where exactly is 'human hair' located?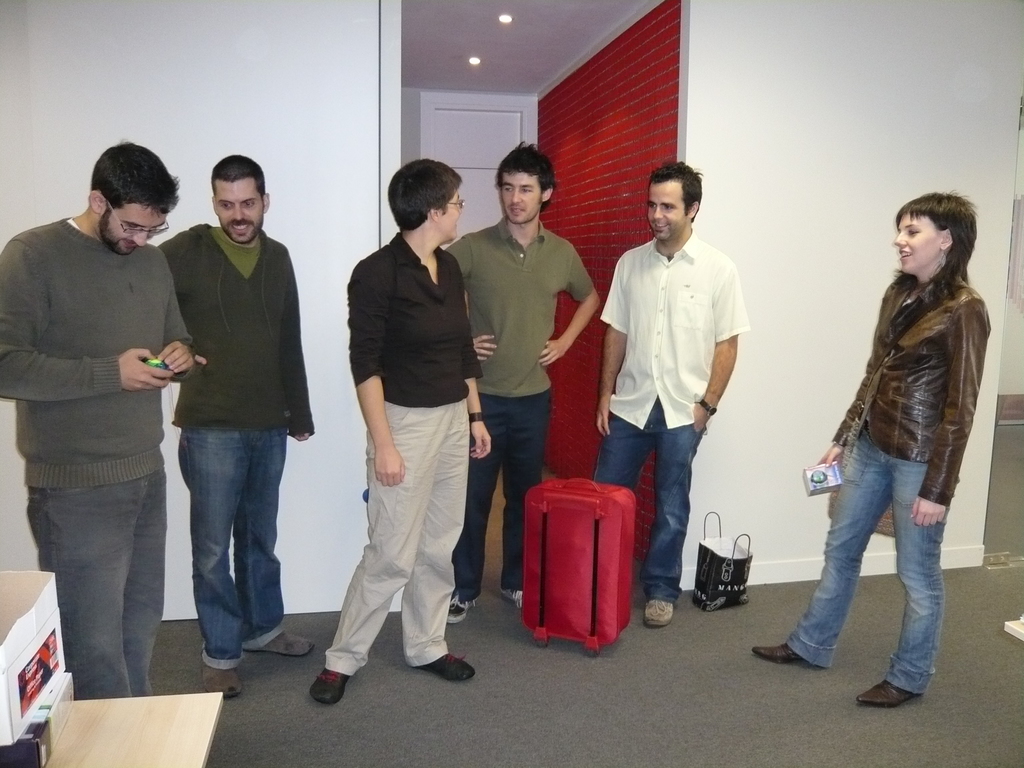
Its bounding box is {"x1": 648, "y1": 157, "x2": 704, "y2": 223}.
